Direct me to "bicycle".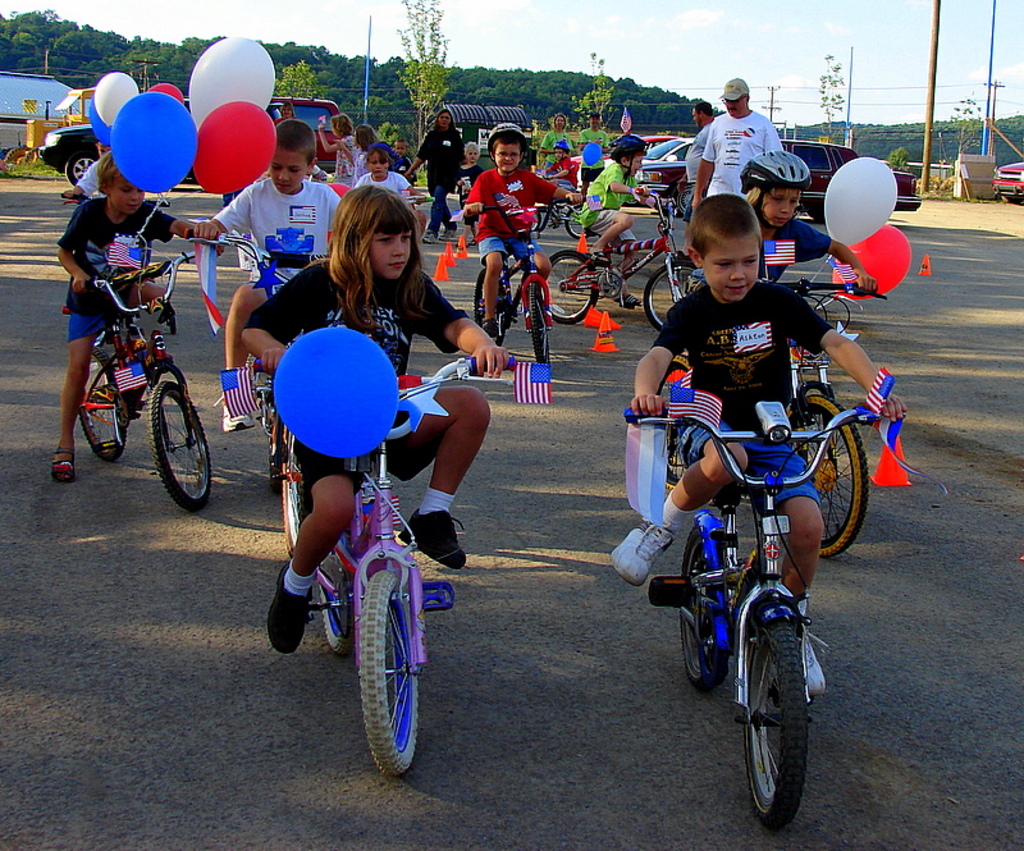
Direction: [left=532, top=183, right=588, bottom=238].
